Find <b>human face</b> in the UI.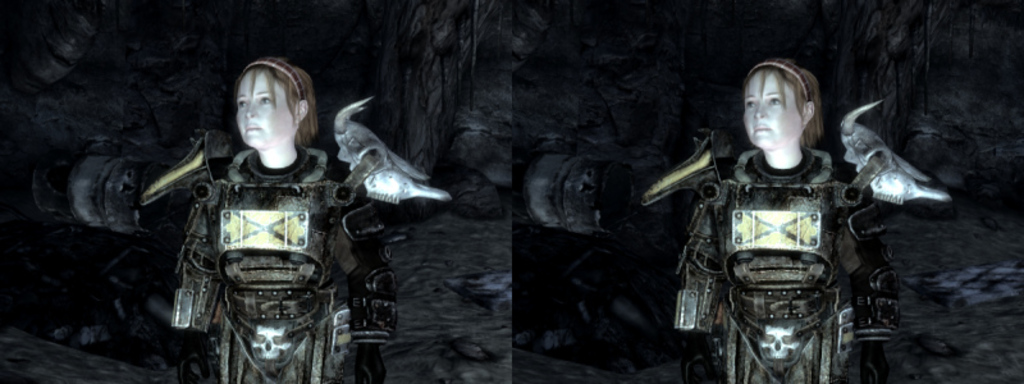
UI element at x1=744, y1=72, x2=801, y2=146.
